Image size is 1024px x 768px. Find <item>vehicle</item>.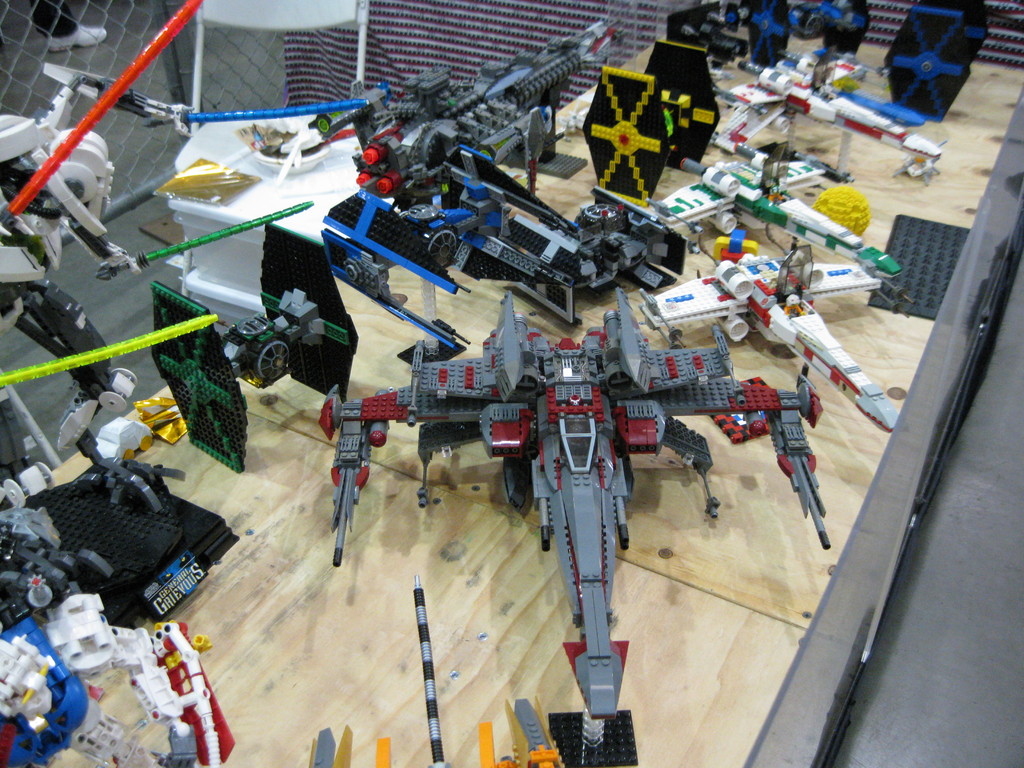
crop(724, 50, 941, 145).
